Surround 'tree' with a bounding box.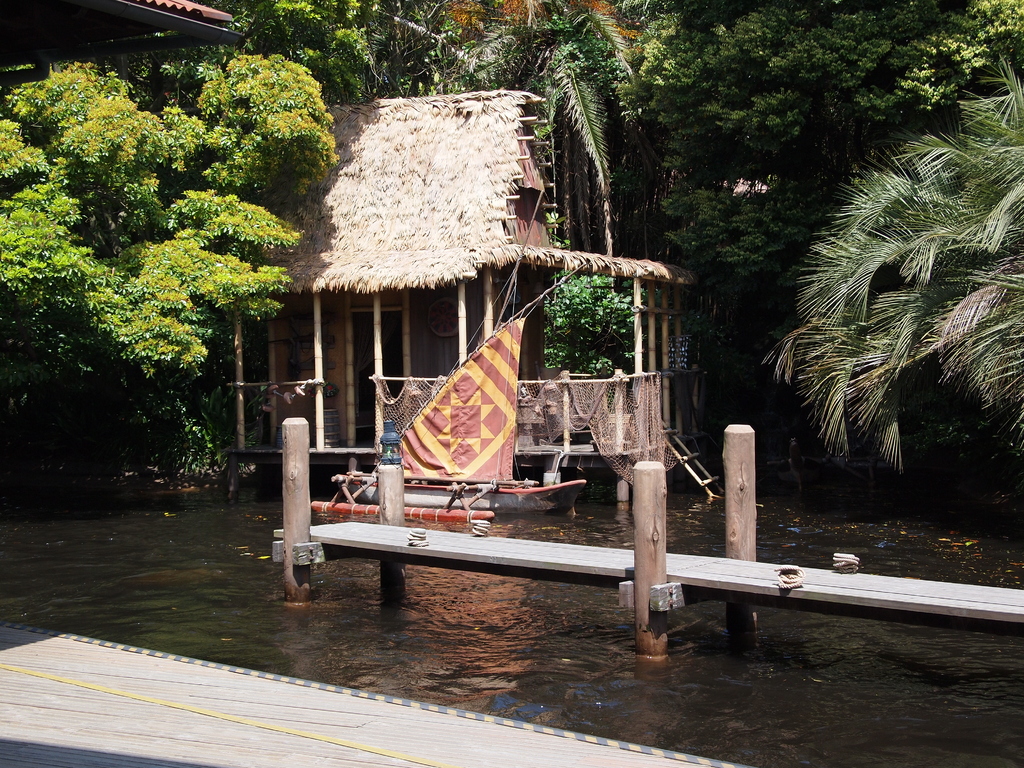
(0, 47, 345, 390).
